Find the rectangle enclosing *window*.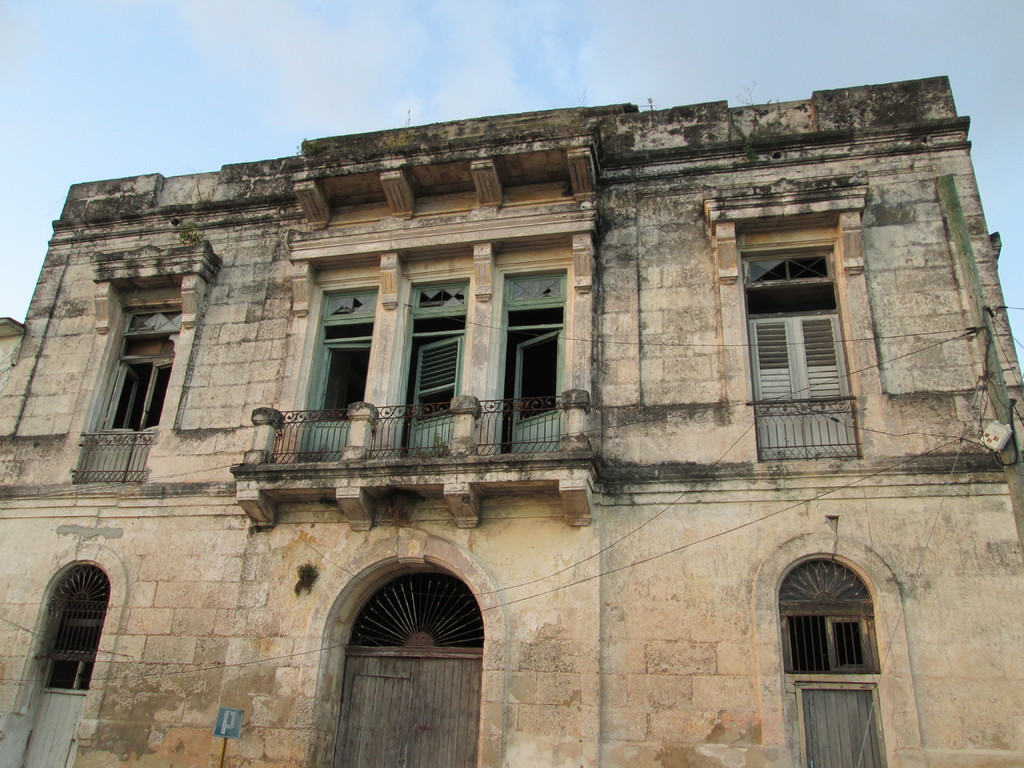
crop(737, 179, 852, 456).
